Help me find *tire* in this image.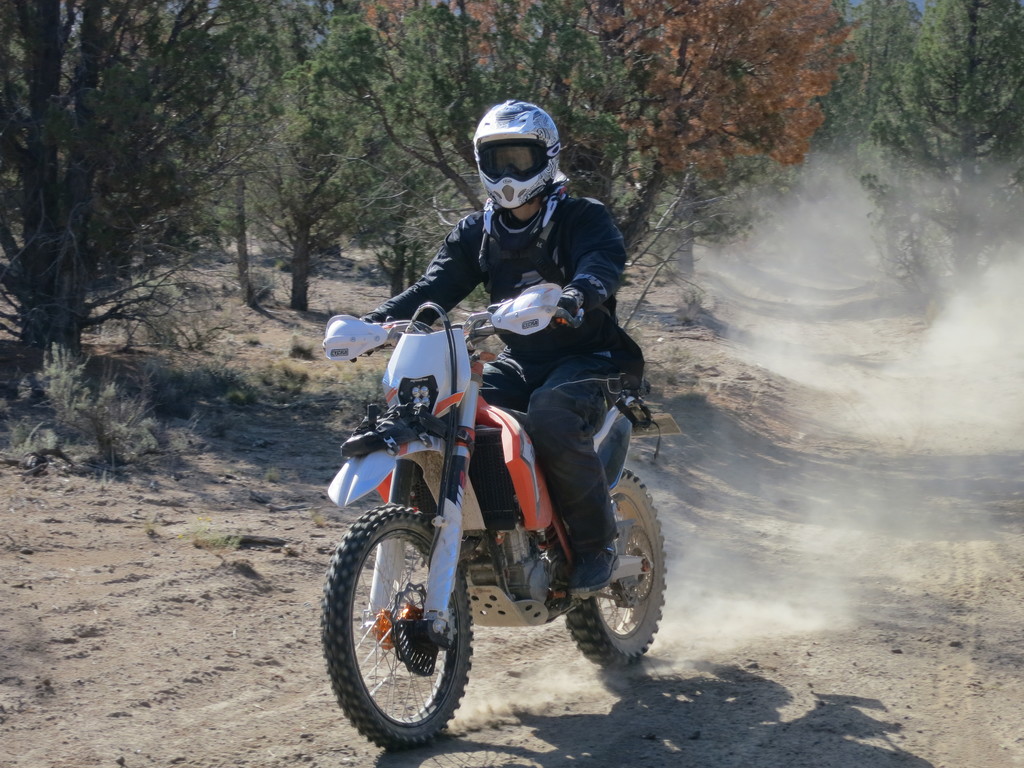
Found it: <bbox>319, 498, 474, 746</bbox>.
